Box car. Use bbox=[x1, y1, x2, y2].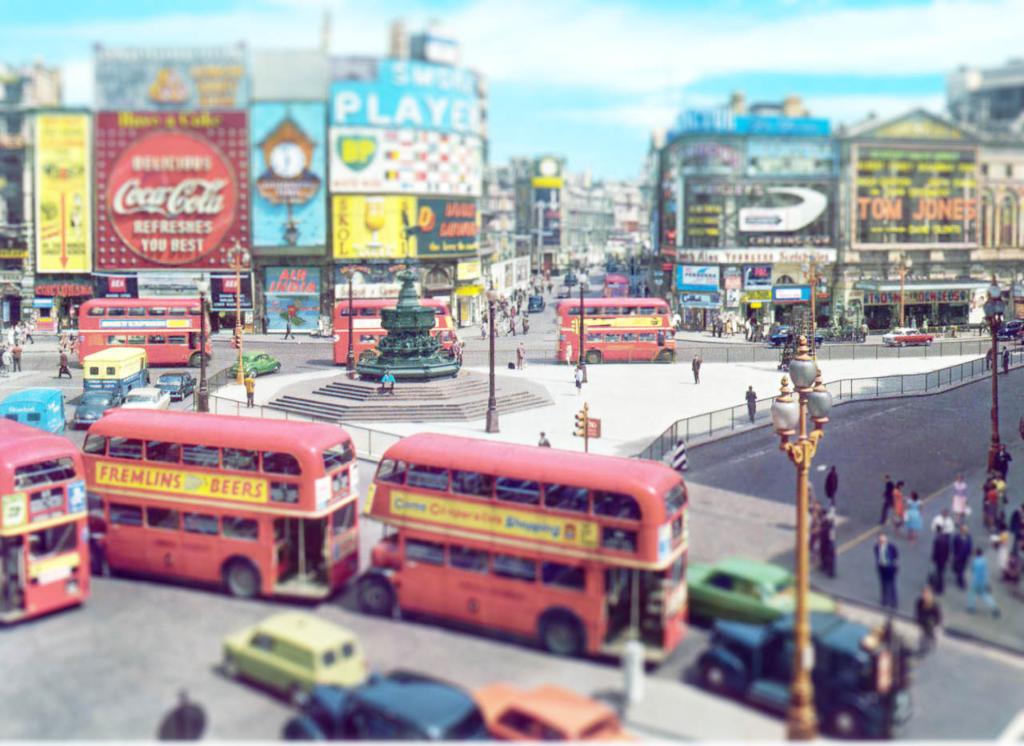
bbox=[217, 608, 369, 704].
